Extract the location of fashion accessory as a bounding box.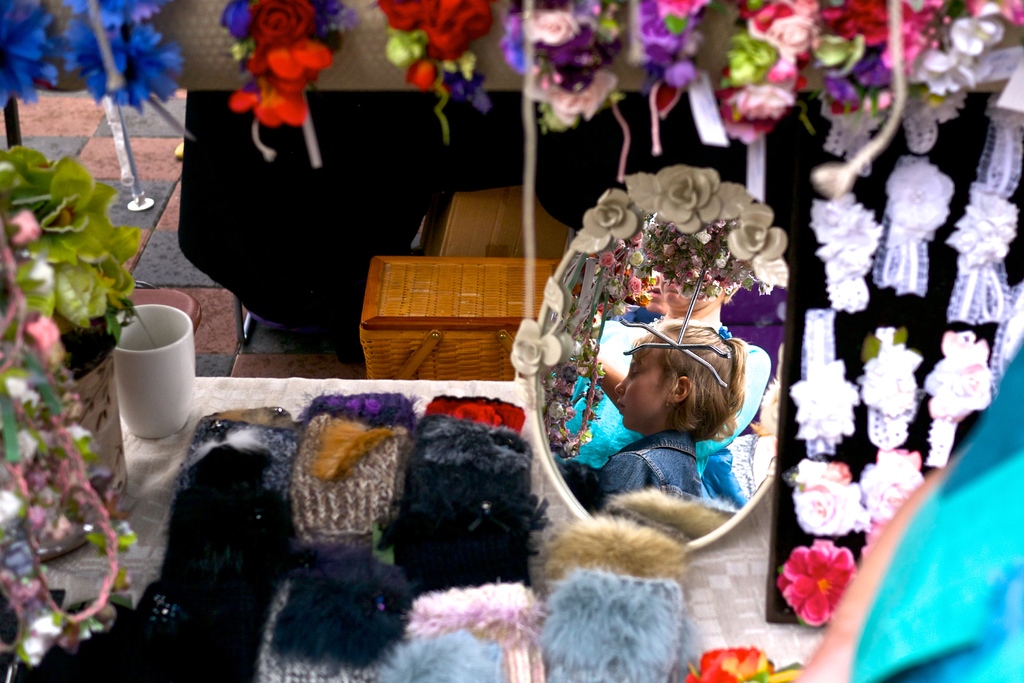
detection(949, 117, 1023, 322).
